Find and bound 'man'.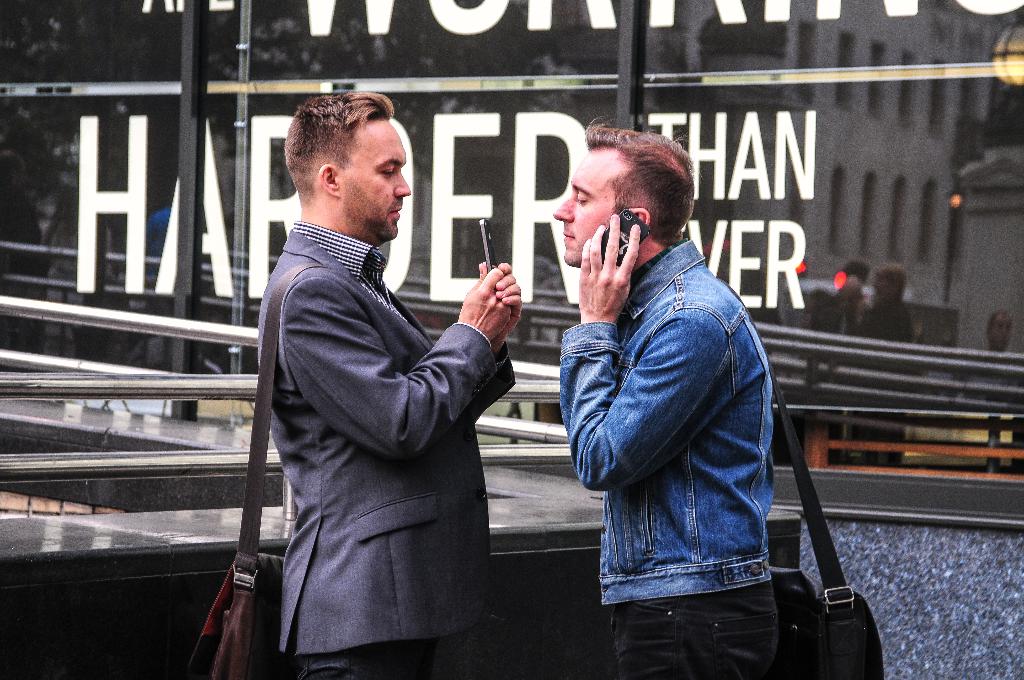
Bound: bbox=[557, 116, 819, 667].
